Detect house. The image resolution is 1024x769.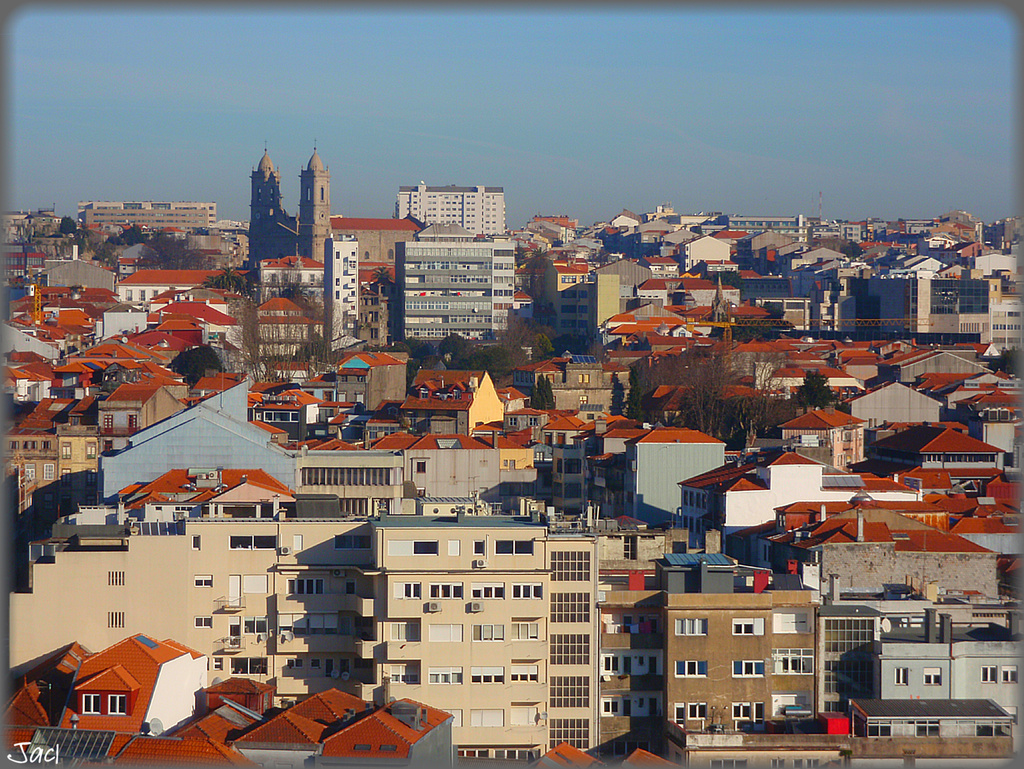
0,509,602,754.
